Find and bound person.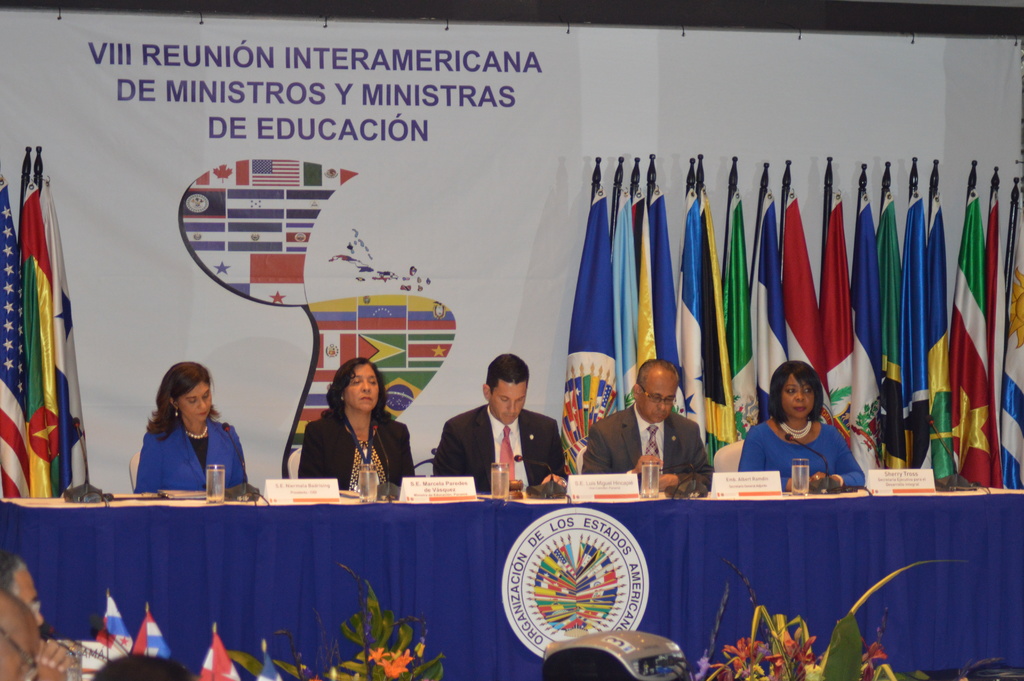
Bound: 140 366 250 497.
